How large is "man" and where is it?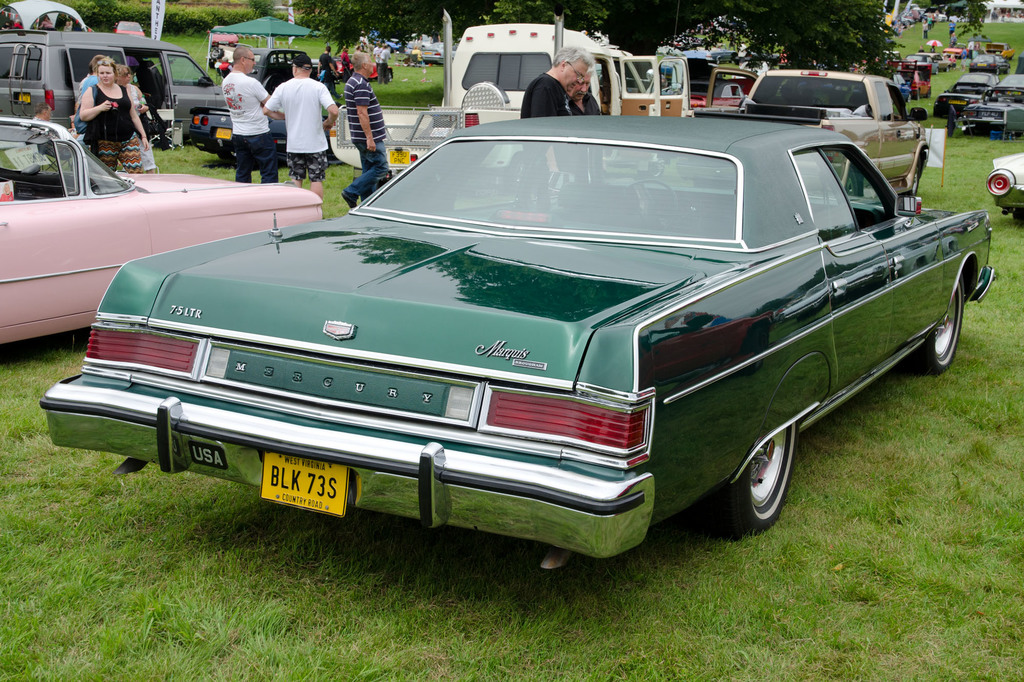
Bounding box: 959,47,966,68.
